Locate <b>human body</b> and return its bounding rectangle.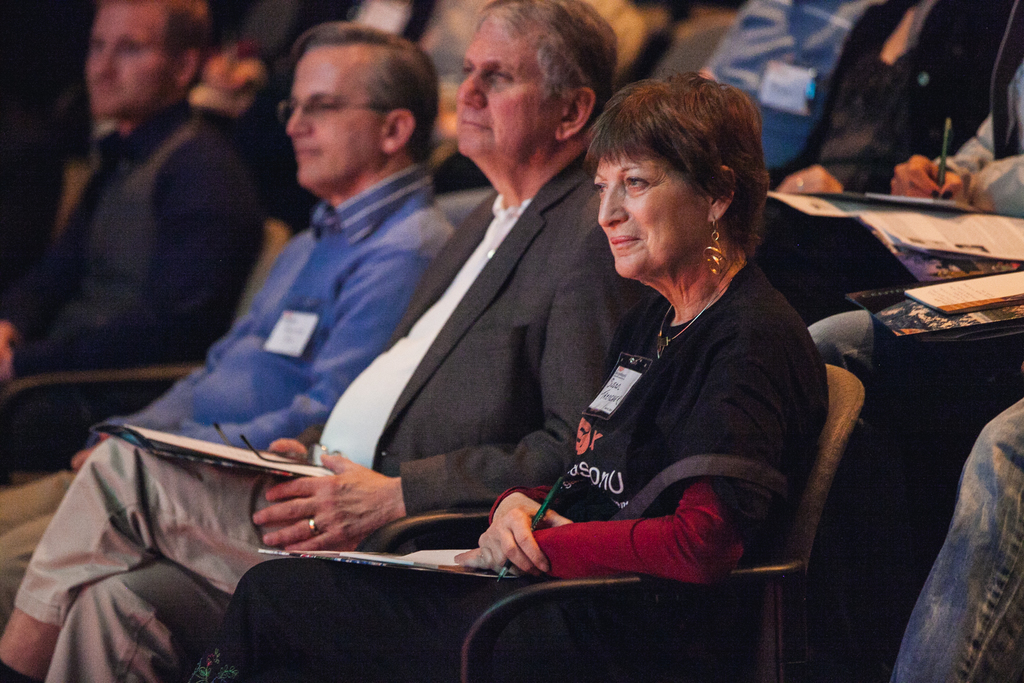
region(0, 101, 257, 489).
